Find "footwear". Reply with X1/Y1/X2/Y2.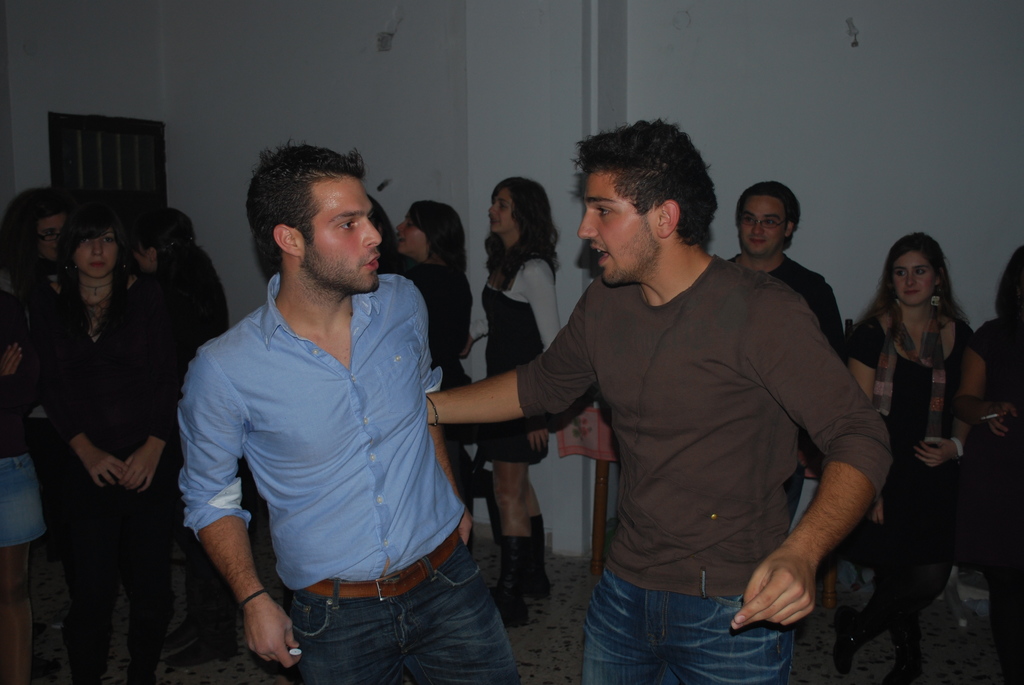
830/604/863/677.
